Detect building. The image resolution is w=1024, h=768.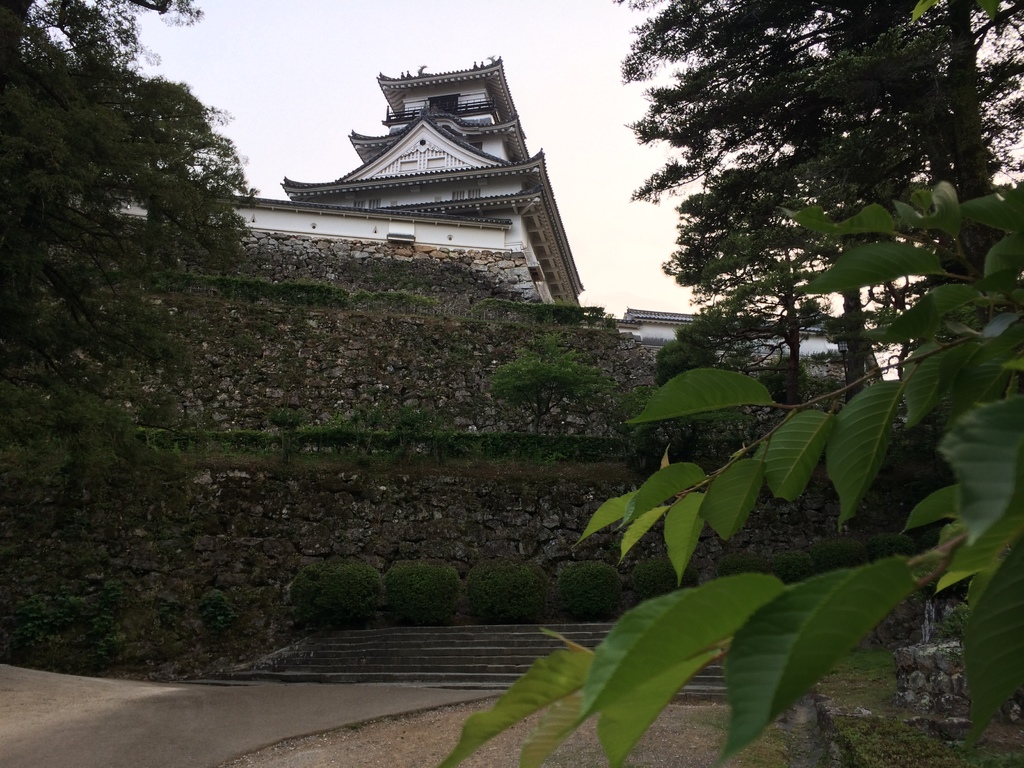
{"left": 116, "top": 48, "right": 584, "bottom": 306}.
